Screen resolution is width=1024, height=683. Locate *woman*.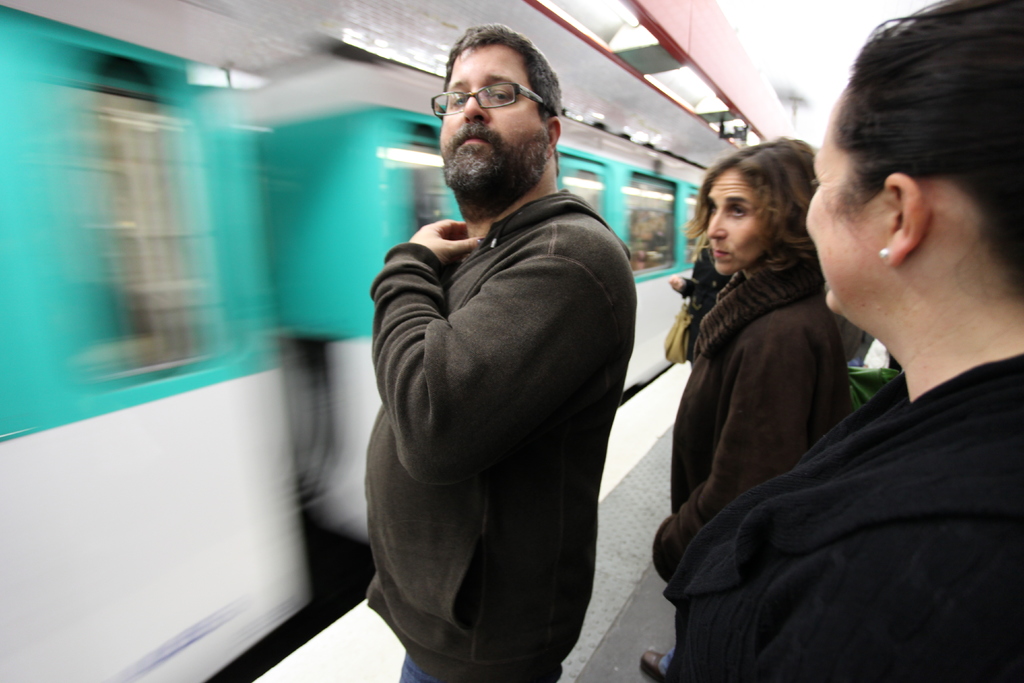
662/0/1023/682.
